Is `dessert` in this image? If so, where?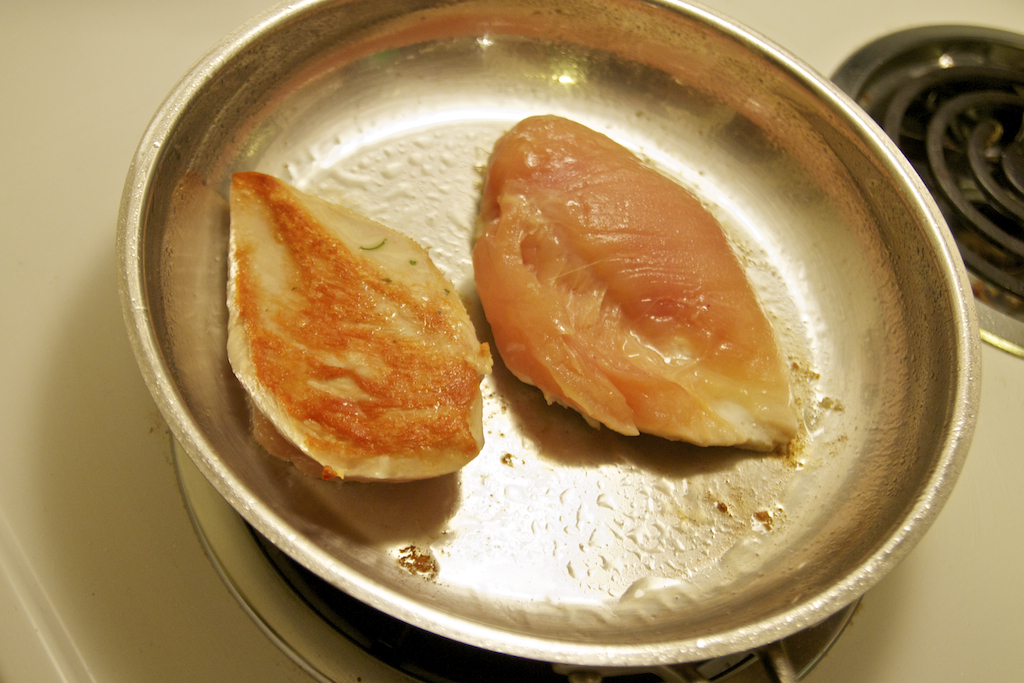
Yes, at pyautogui.locateOnScreen(229, 164, 488, 511).
